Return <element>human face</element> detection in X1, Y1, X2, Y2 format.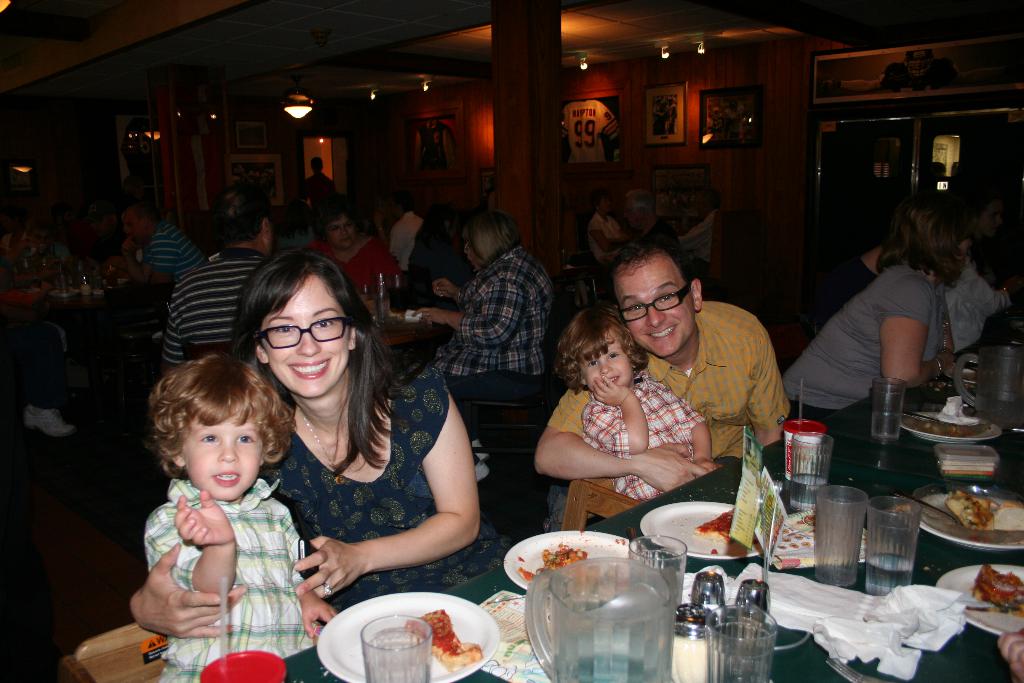
181, 404, 265, 501.
